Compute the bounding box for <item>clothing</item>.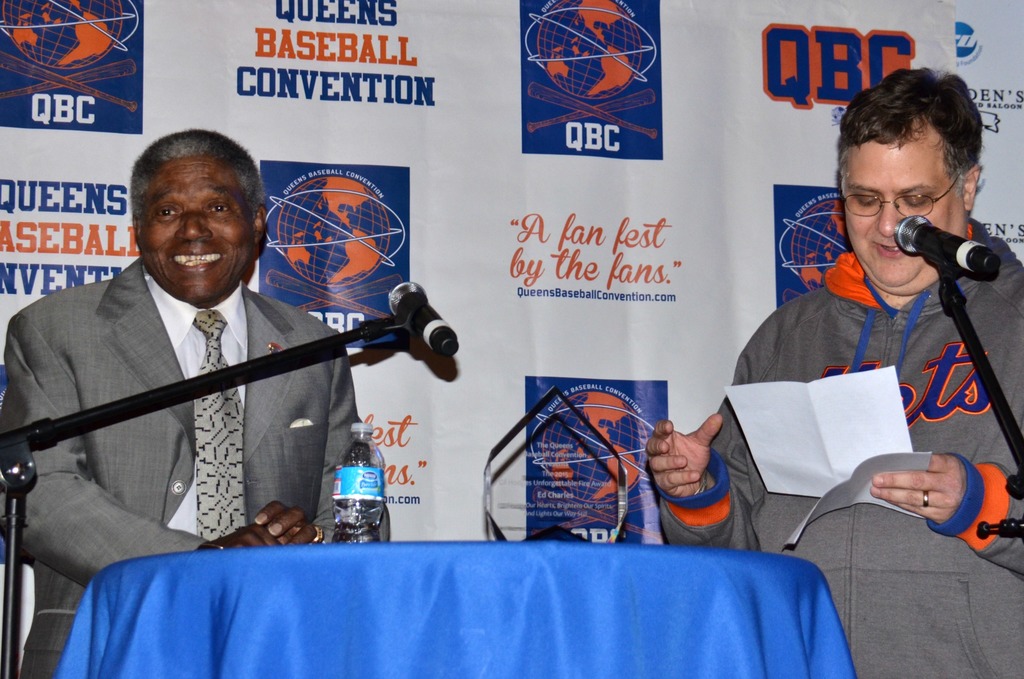
box(636, 260, 1023, 678).
